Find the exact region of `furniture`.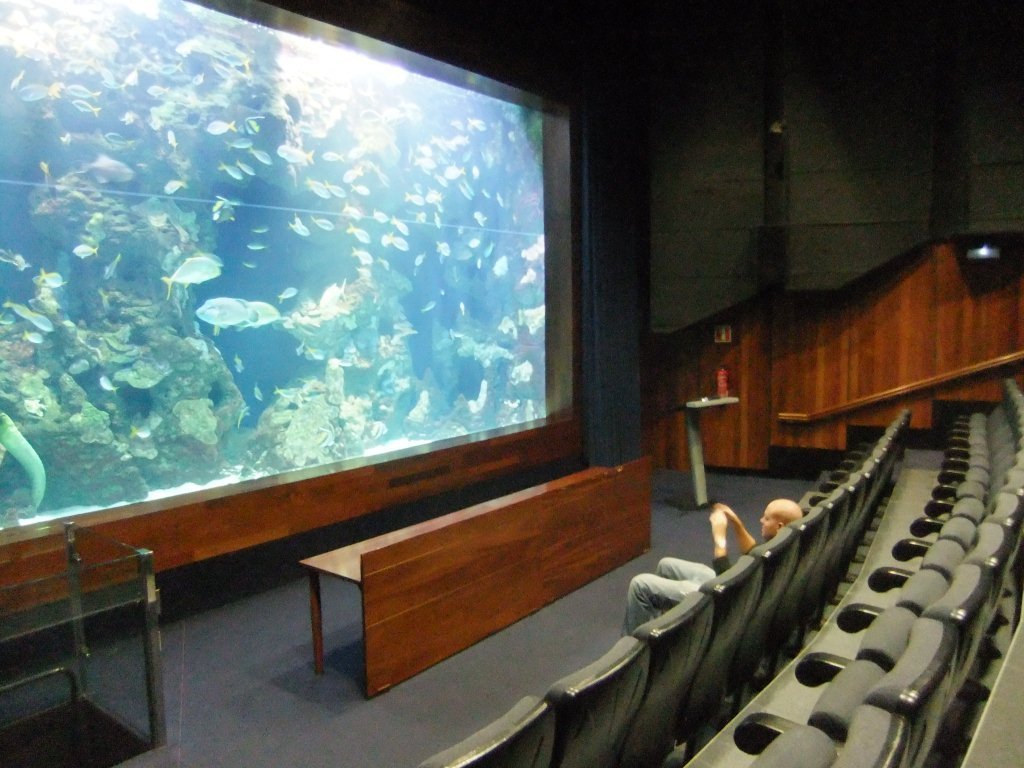
Exact region: bbox=(835, 560, 990, 700).
